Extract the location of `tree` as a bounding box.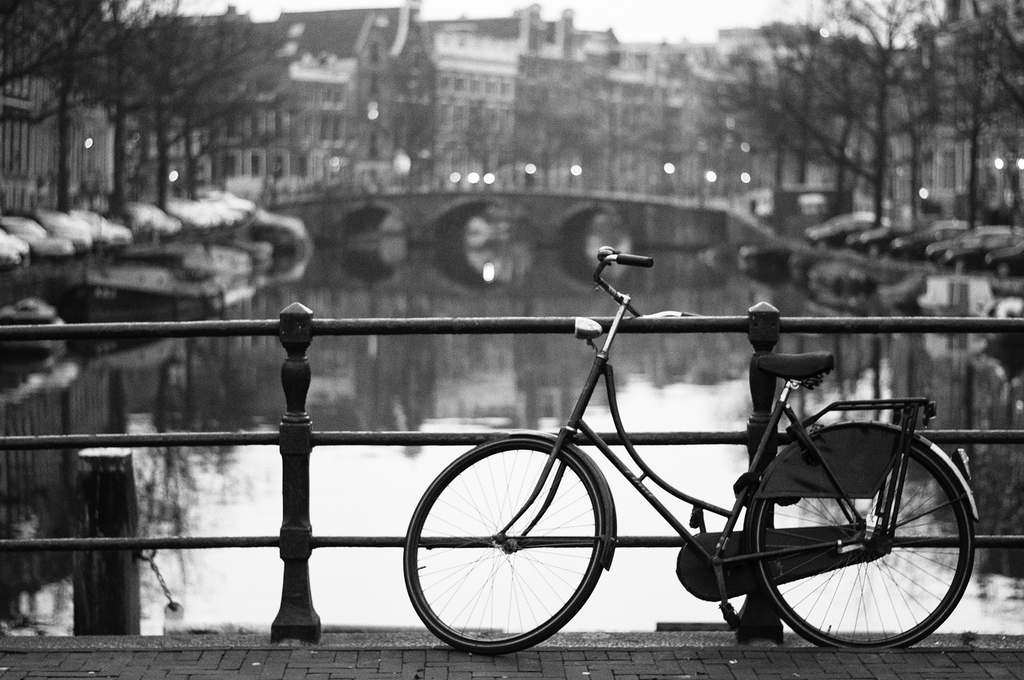
select_region(764, 21, 858, 201).
